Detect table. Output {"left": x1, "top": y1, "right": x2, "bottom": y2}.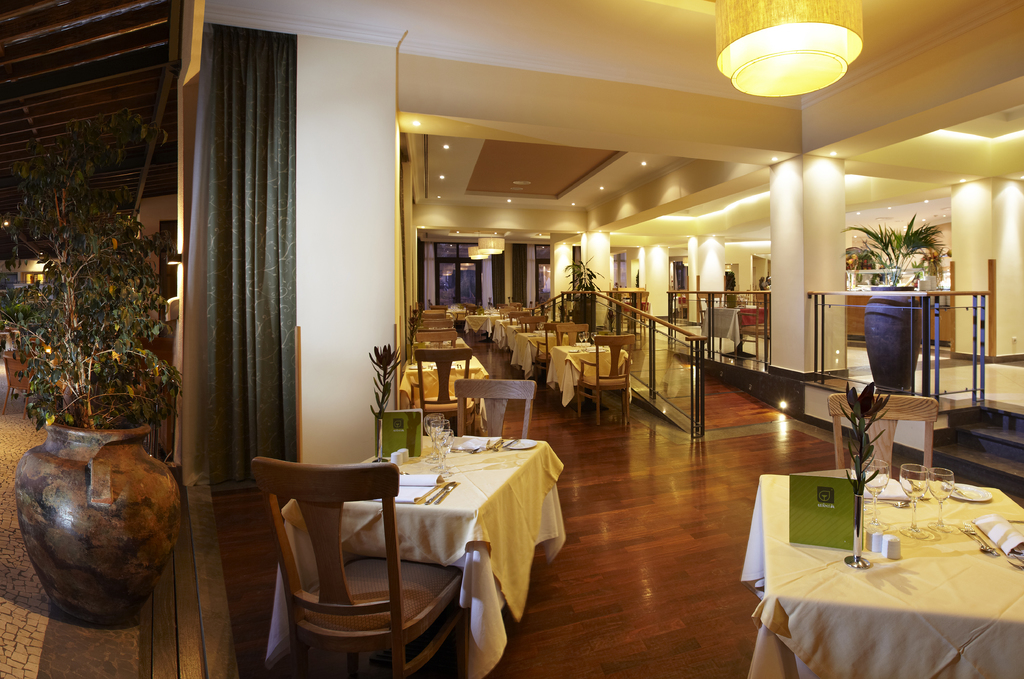
{"left": 392, "top": 300, "right": 488, "bottom": 409}.
